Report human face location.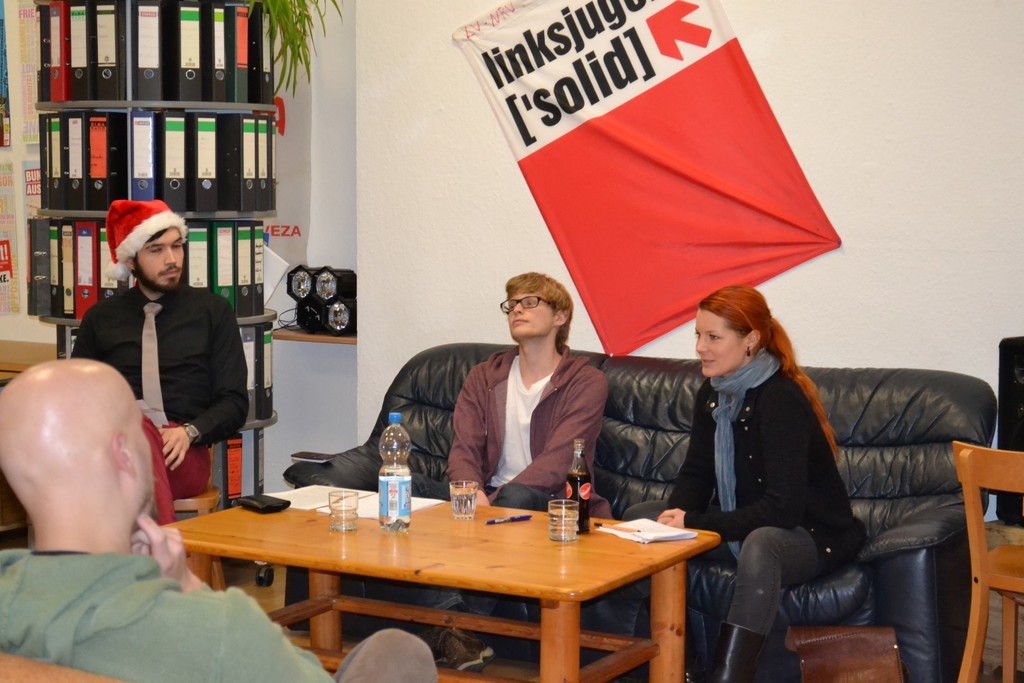
Report: BBox(695, 303, 753, 372).
